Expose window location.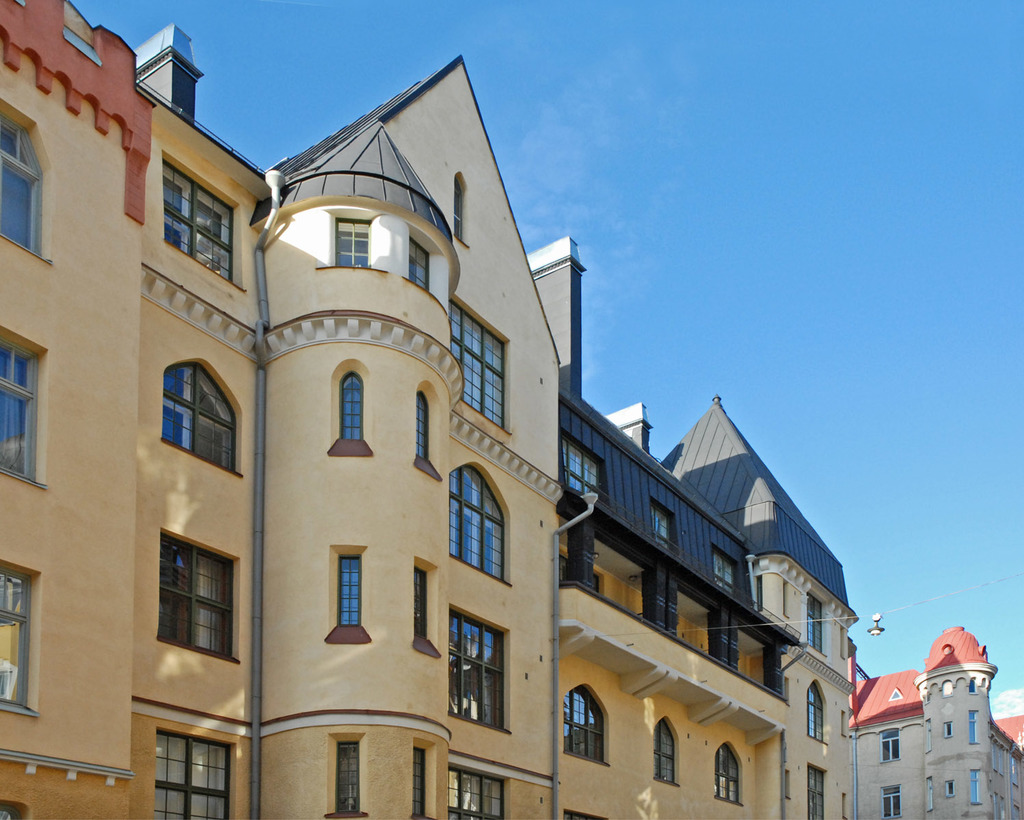
Exposed at [left=414, top=387, right=443, bottom=482].
